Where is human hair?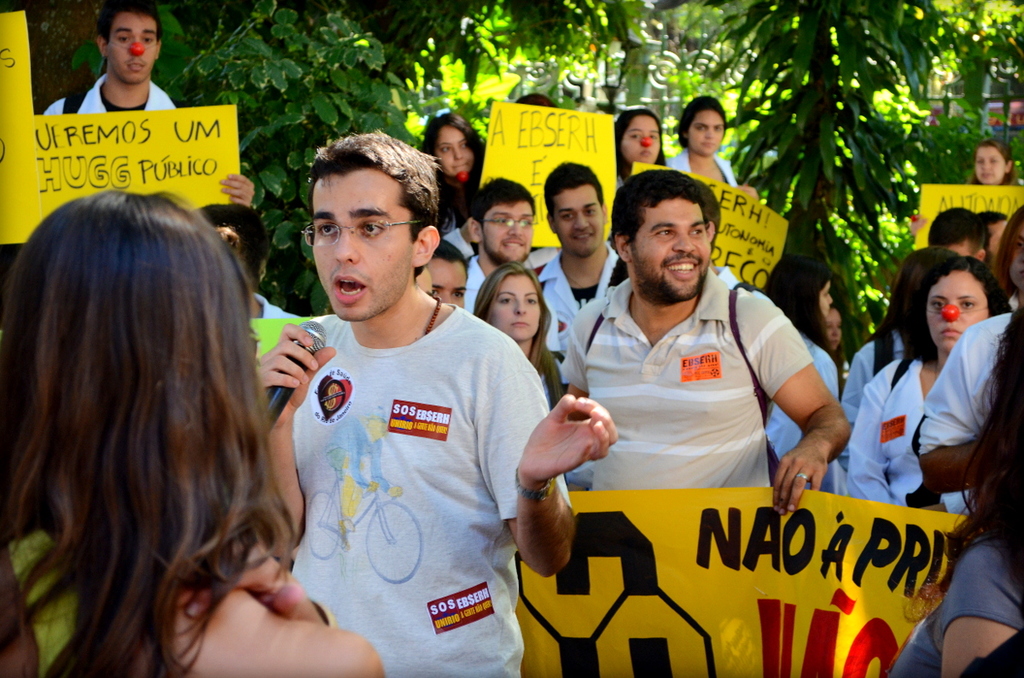
crop(310, 128, 443, 281).
